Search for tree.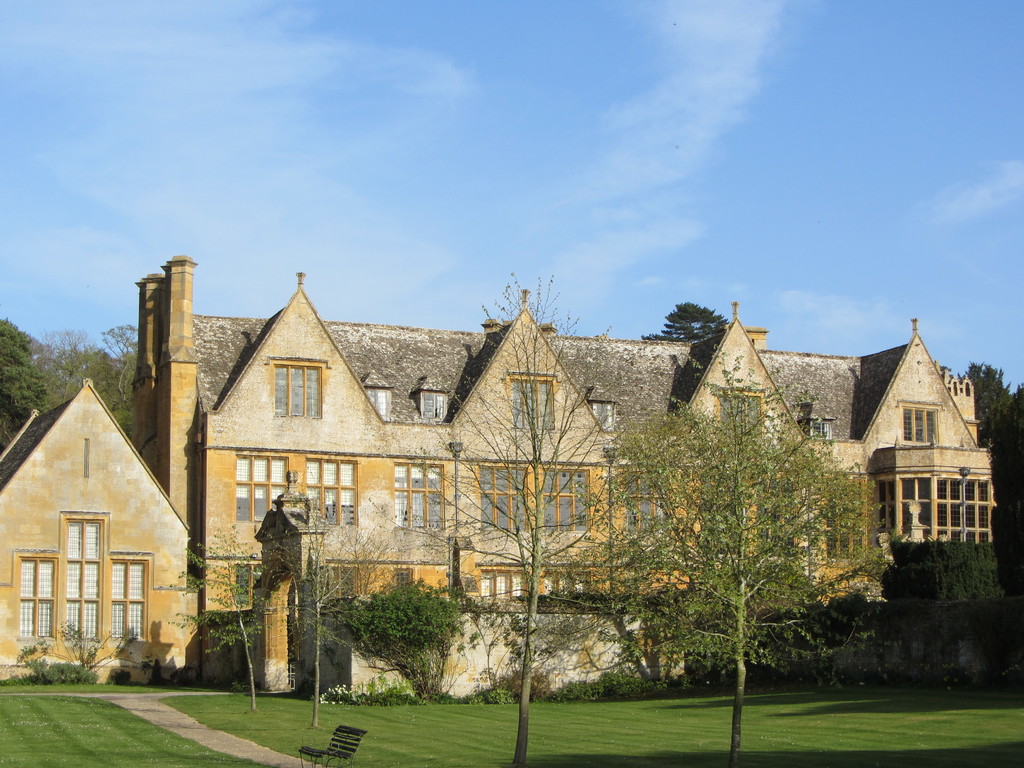
Found at crop(148, 519, 267, 707).
